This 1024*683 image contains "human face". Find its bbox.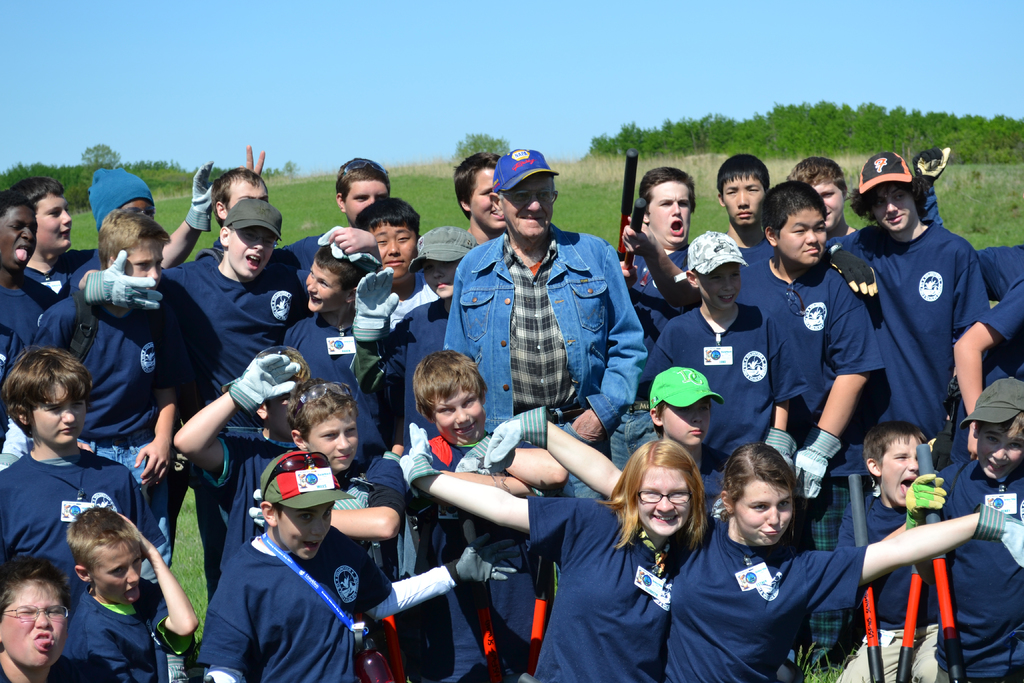
{"x1": 1, "y1": 201, "x2": 38, "y2": 274}.
